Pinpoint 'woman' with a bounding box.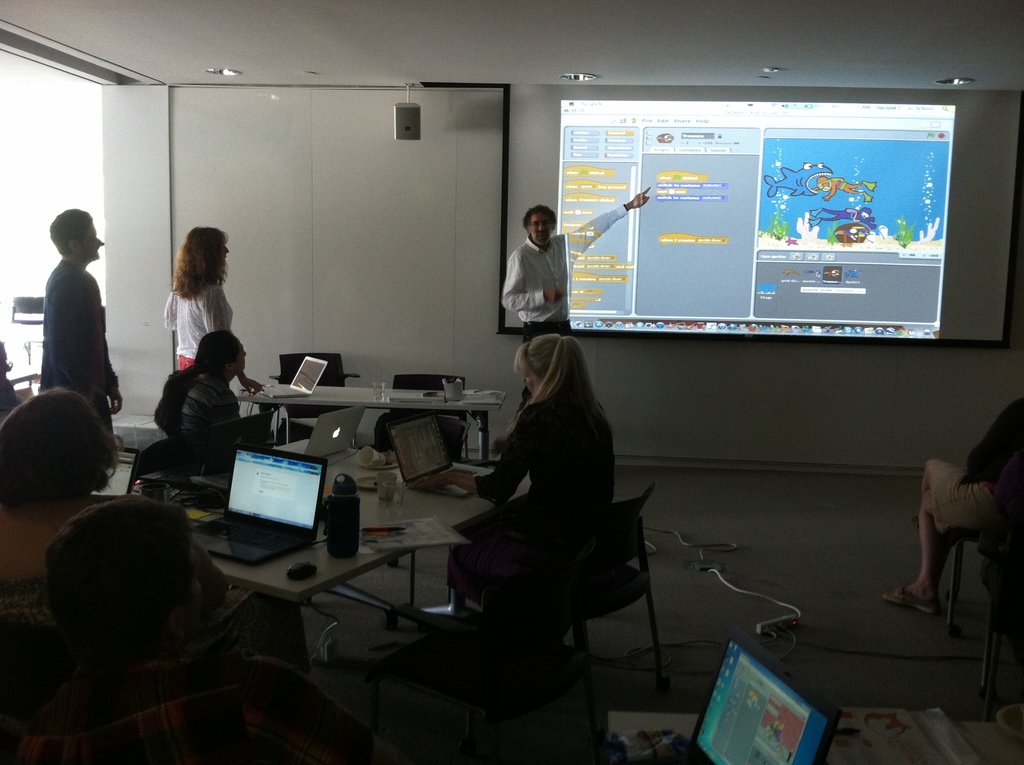
(452,316,642,673).
